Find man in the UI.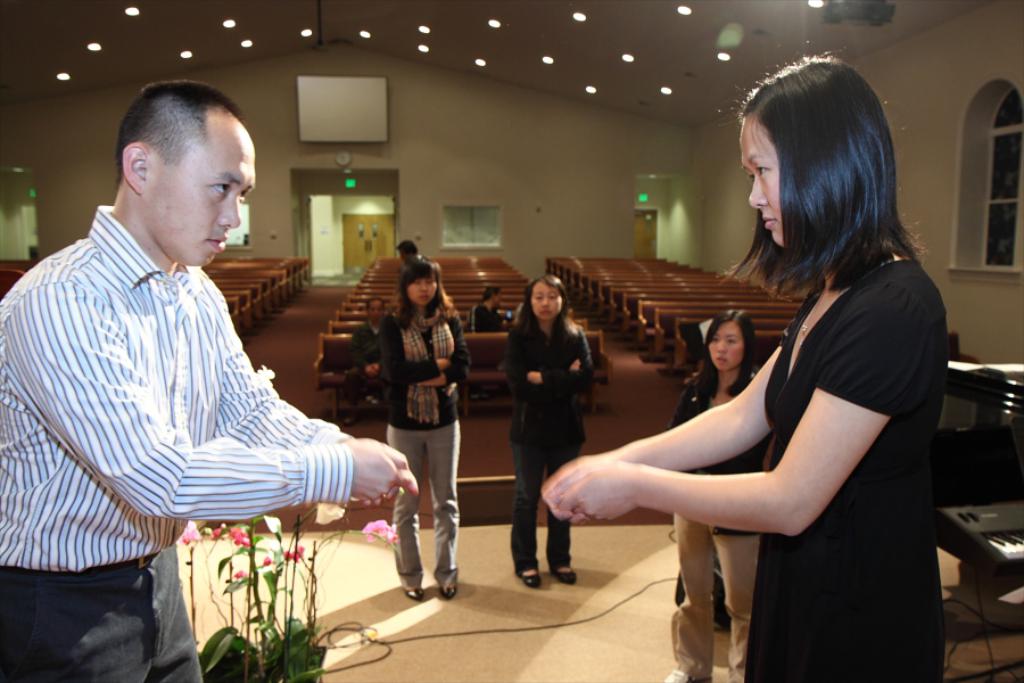
UI element at 394/237/420/318.
